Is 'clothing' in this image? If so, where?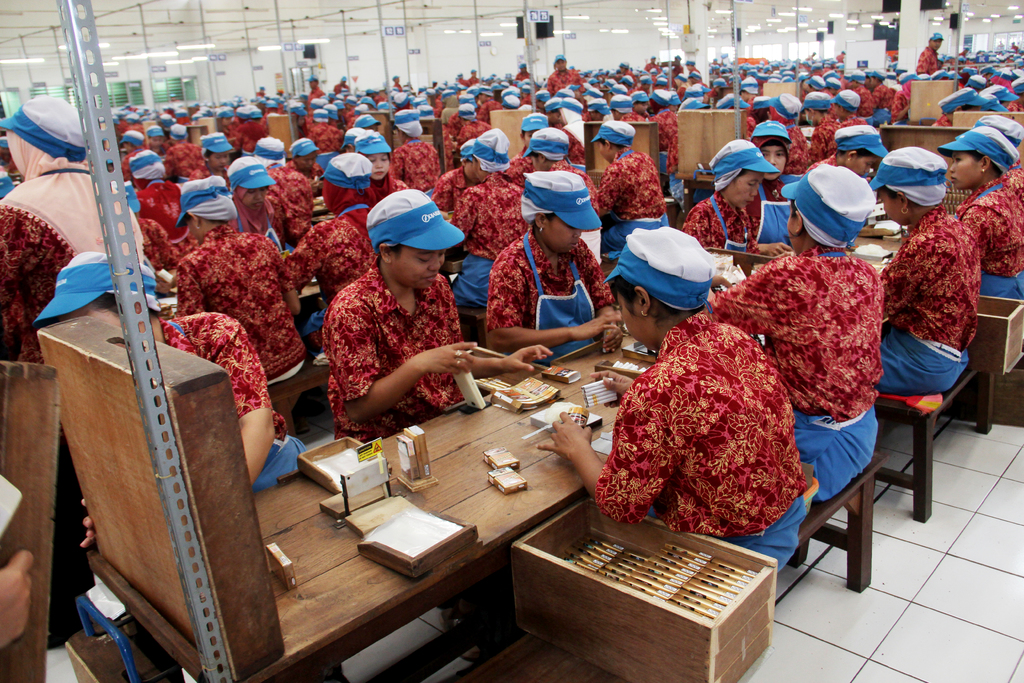
Yes, at [x1=662, y1=113, x2=676, y2=198].
